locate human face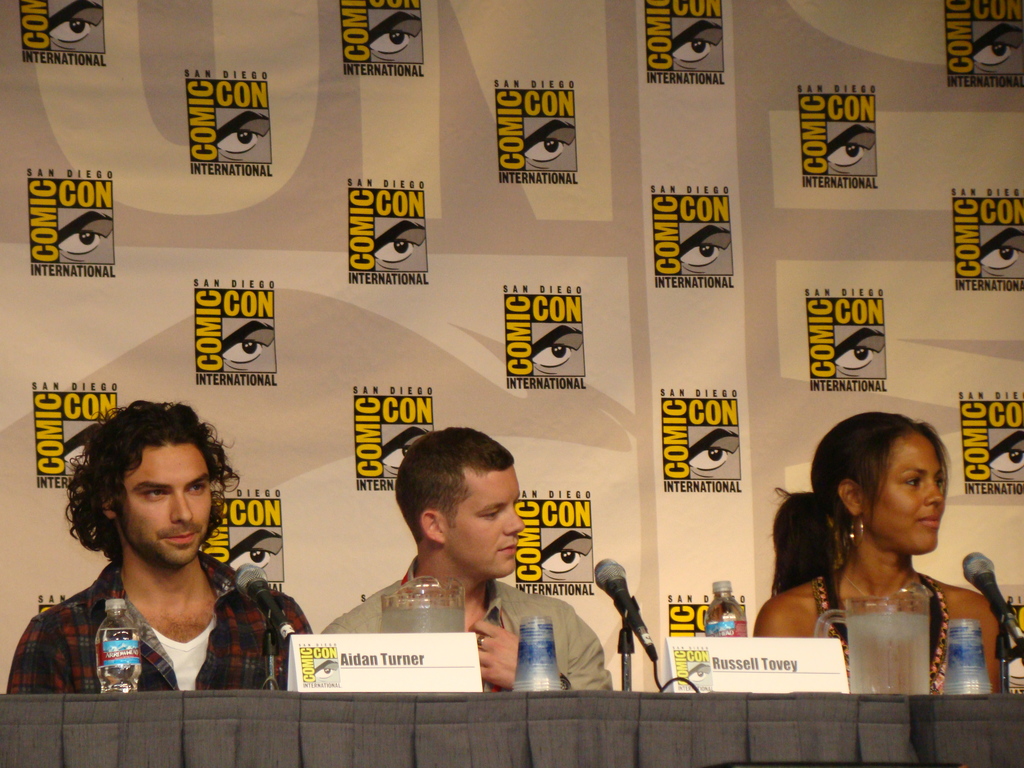
{"left": 866, "top": 428, "right": 952, "bottom": 555}
